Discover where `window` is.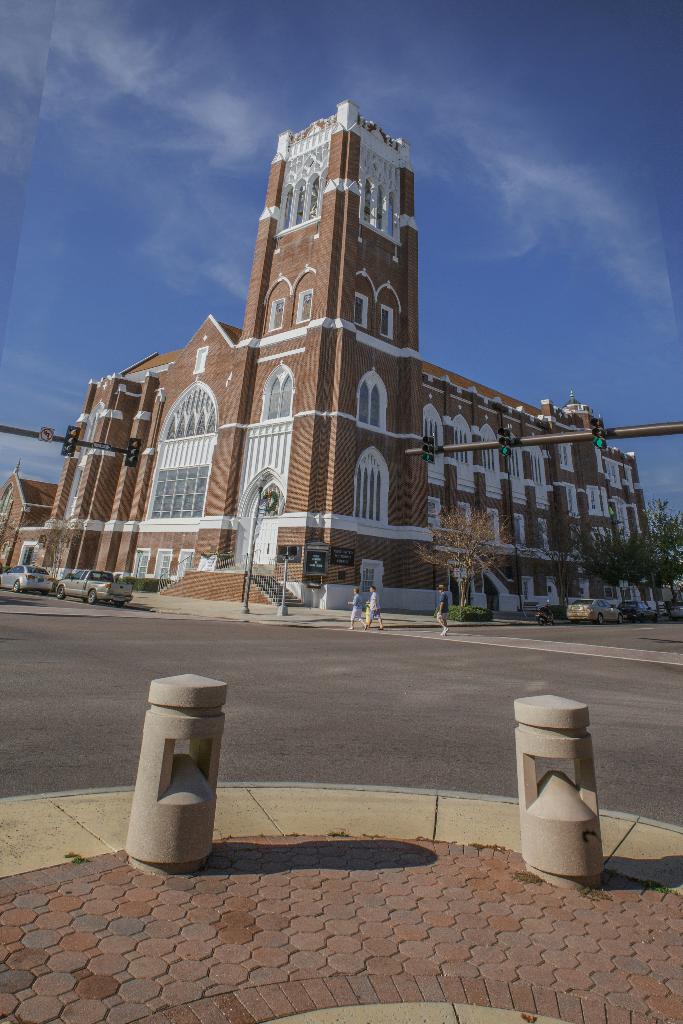
Discovered at crop(531, 445, 545, 484).
